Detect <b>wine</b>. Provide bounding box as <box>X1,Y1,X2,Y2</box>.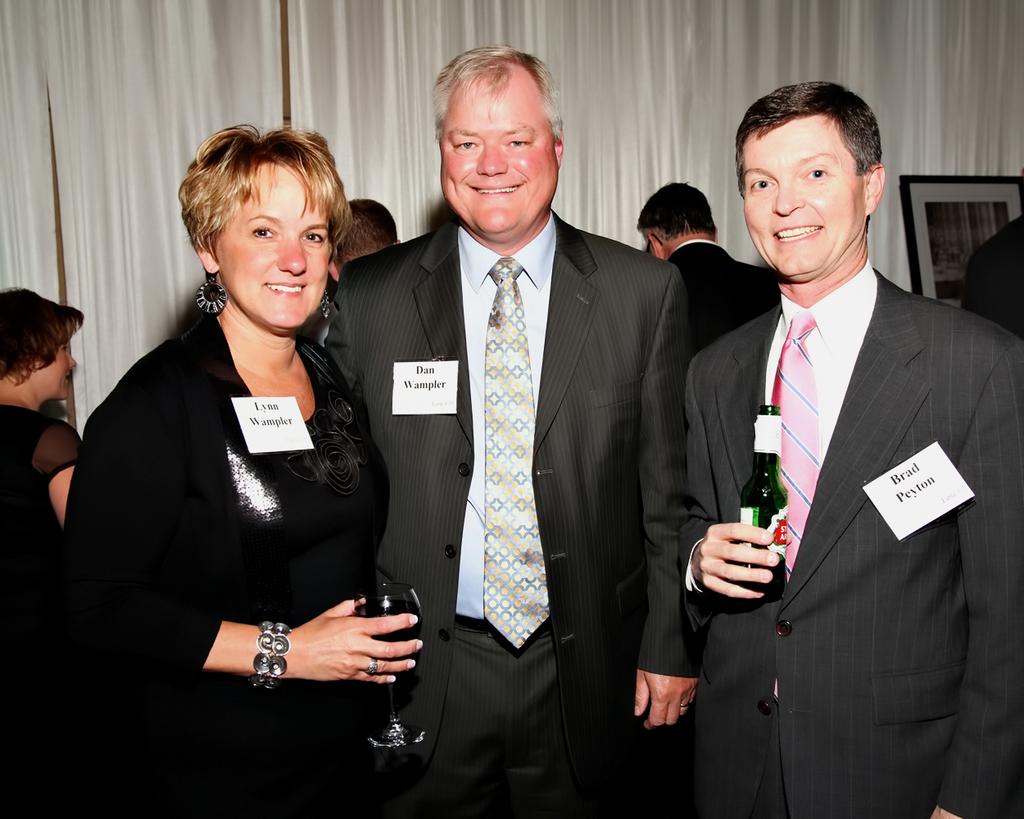
<box>353,600,421,672</box>.
